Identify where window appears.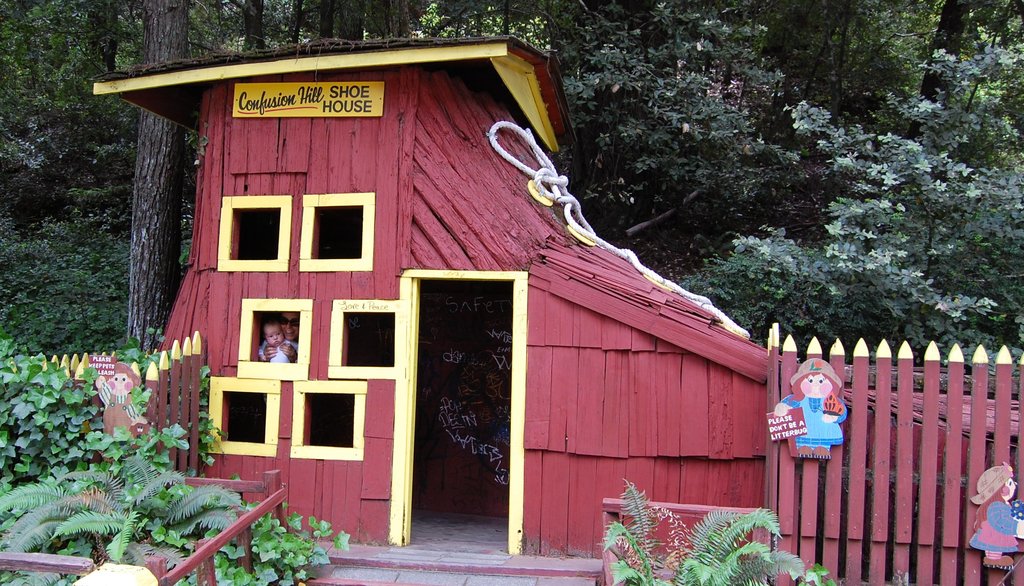
Appears at box(205, 366, 280, 456).
